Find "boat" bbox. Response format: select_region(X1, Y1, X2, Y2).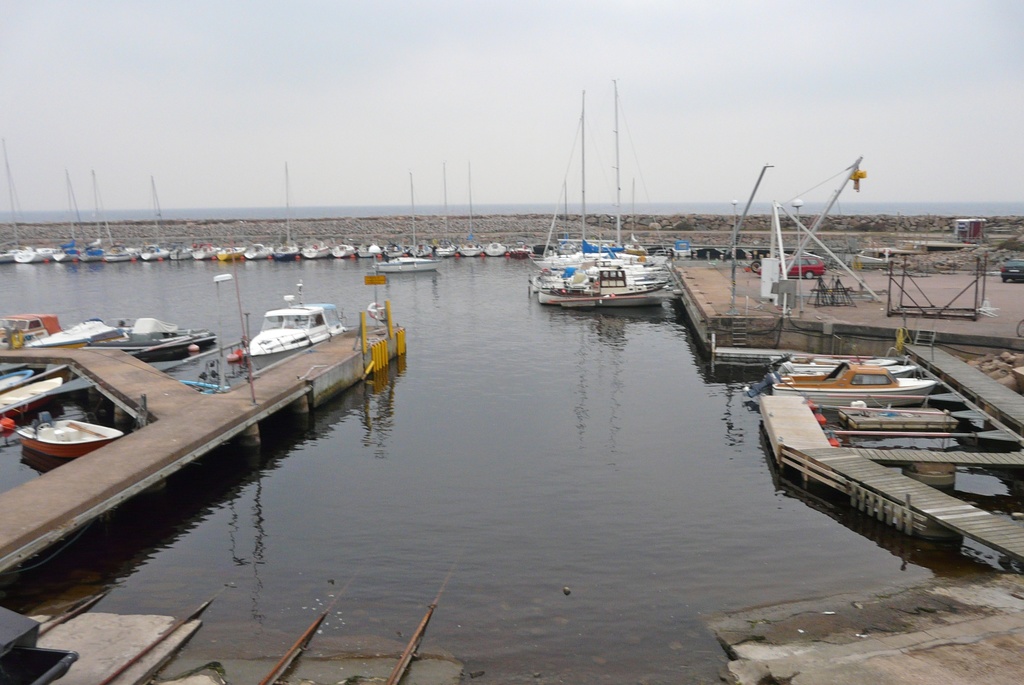
select_region(534, 241, 545, 254).
